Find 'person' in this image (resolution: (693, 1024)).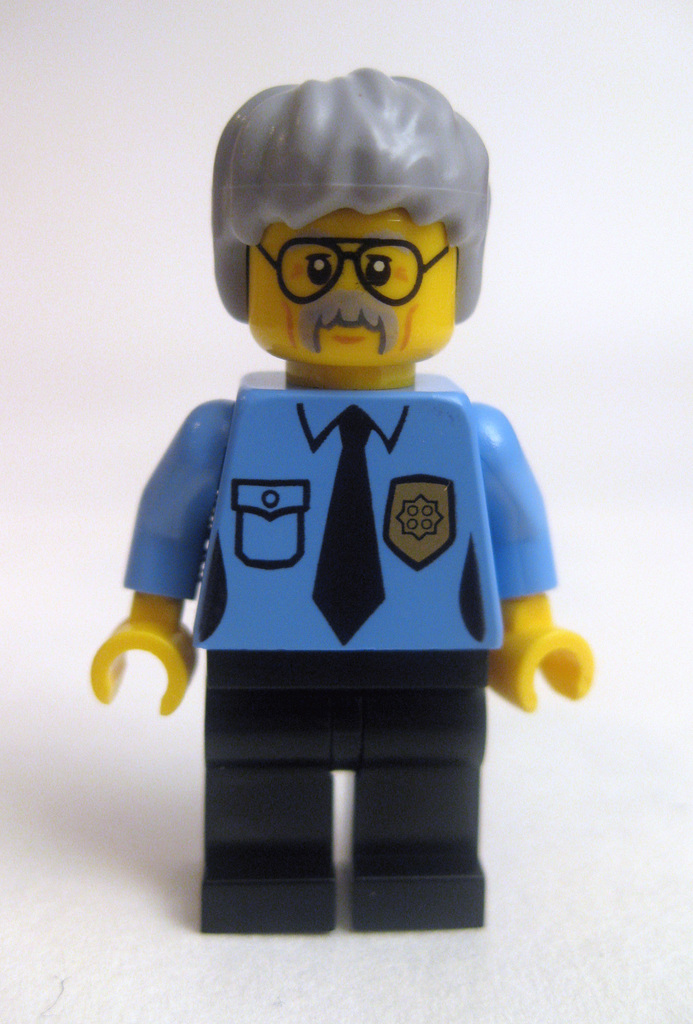
box=[76, 42, 603, 898].
